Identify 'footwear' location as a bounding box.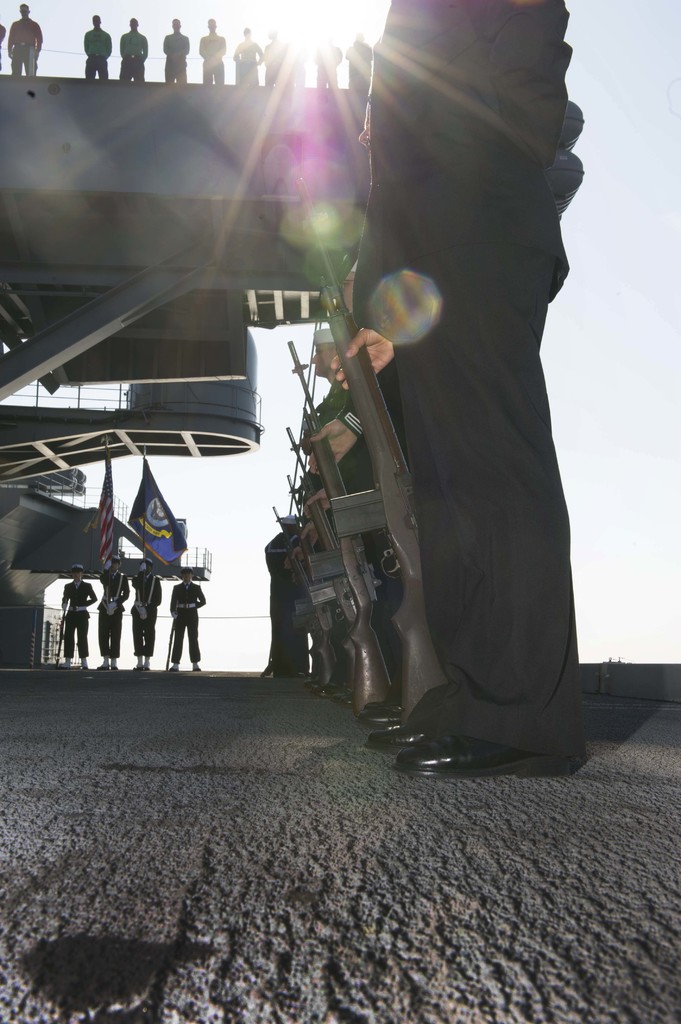
<box>94,660,109,669</box>.
